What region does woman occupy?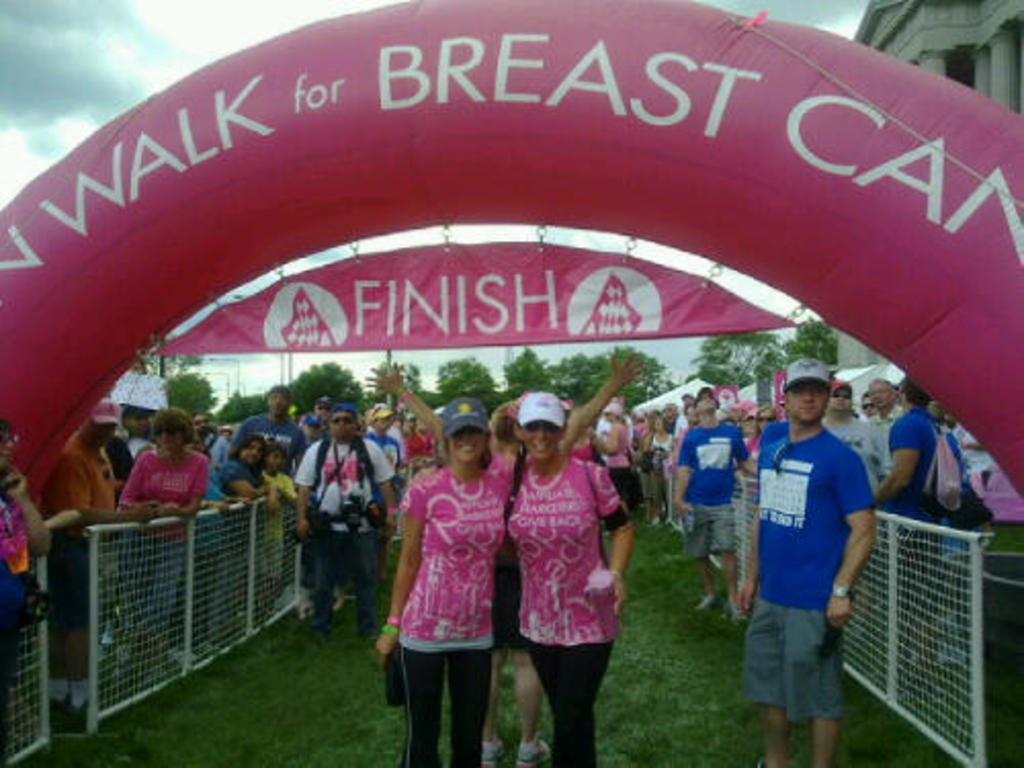
select_region(502, 375, 627, 748).
